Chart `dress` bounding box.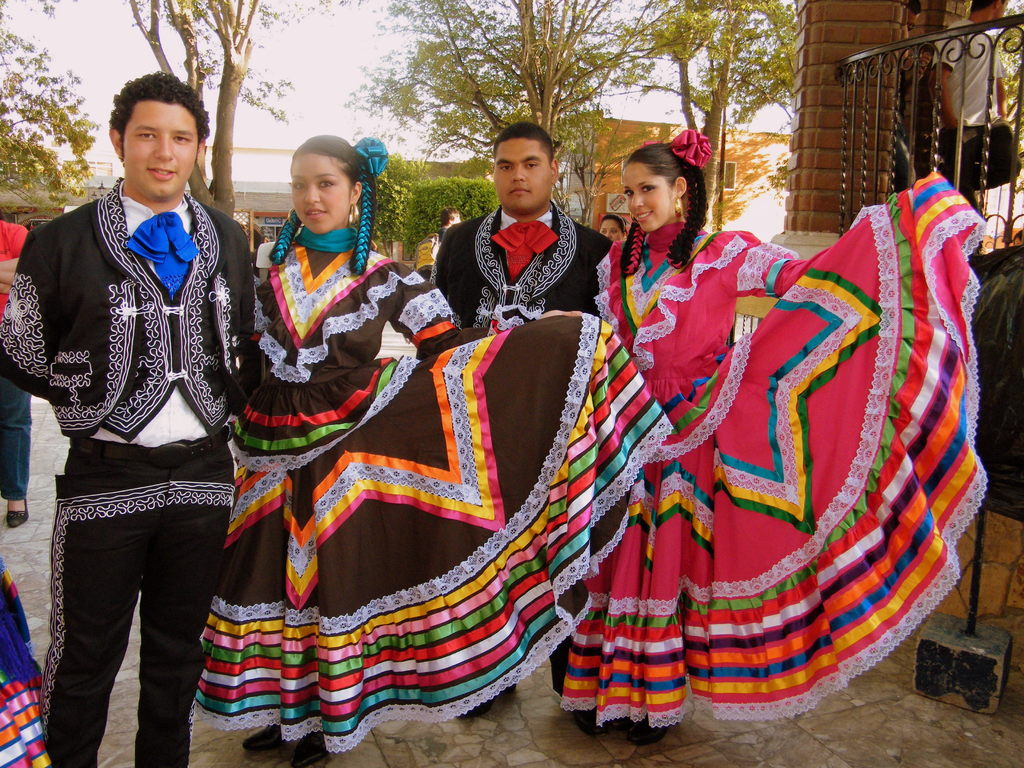
Charted: [left=595, top=165, right=996, bottom=735].
